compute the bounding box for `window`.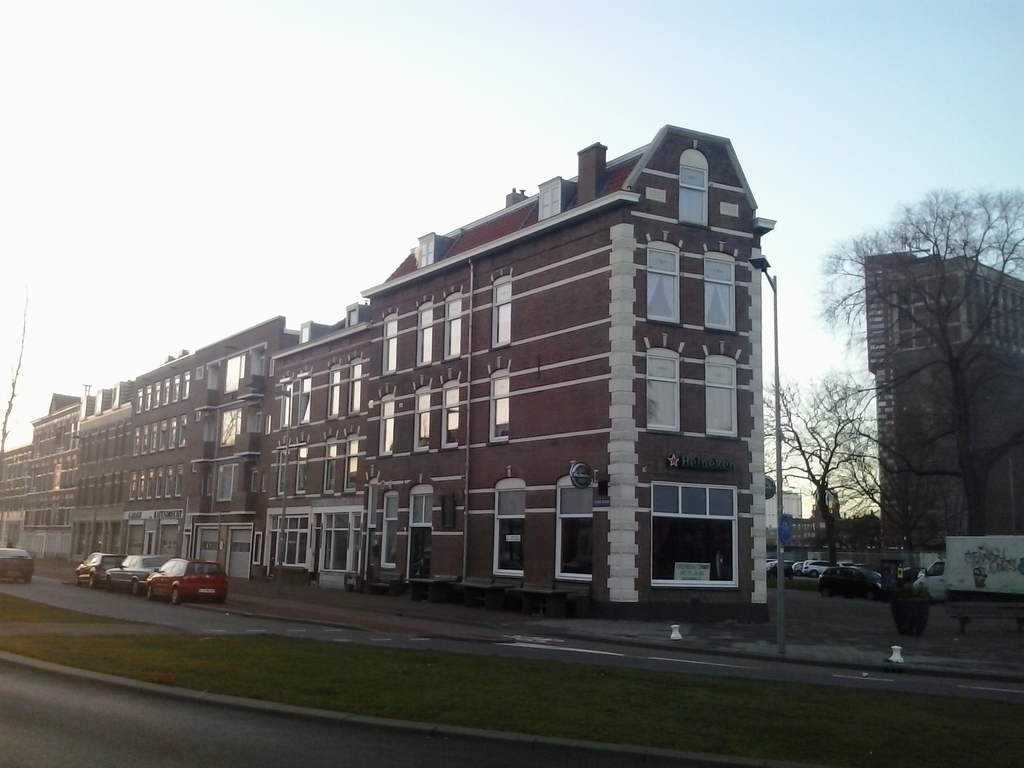
region(382, 396, 396, 454).
